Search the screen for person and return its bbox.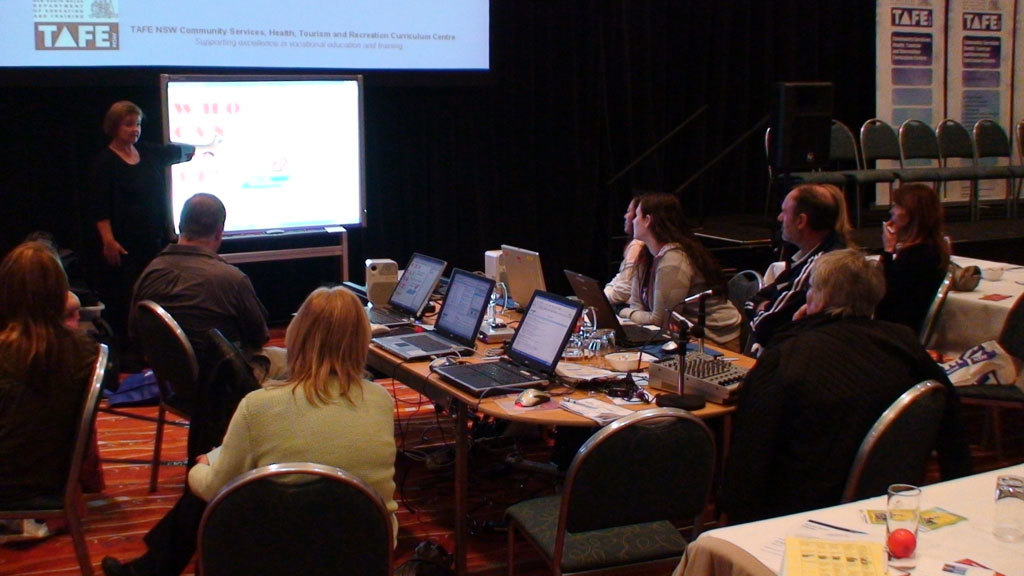
Found: [x1=601, y1=202, x2=648, y2=307].
